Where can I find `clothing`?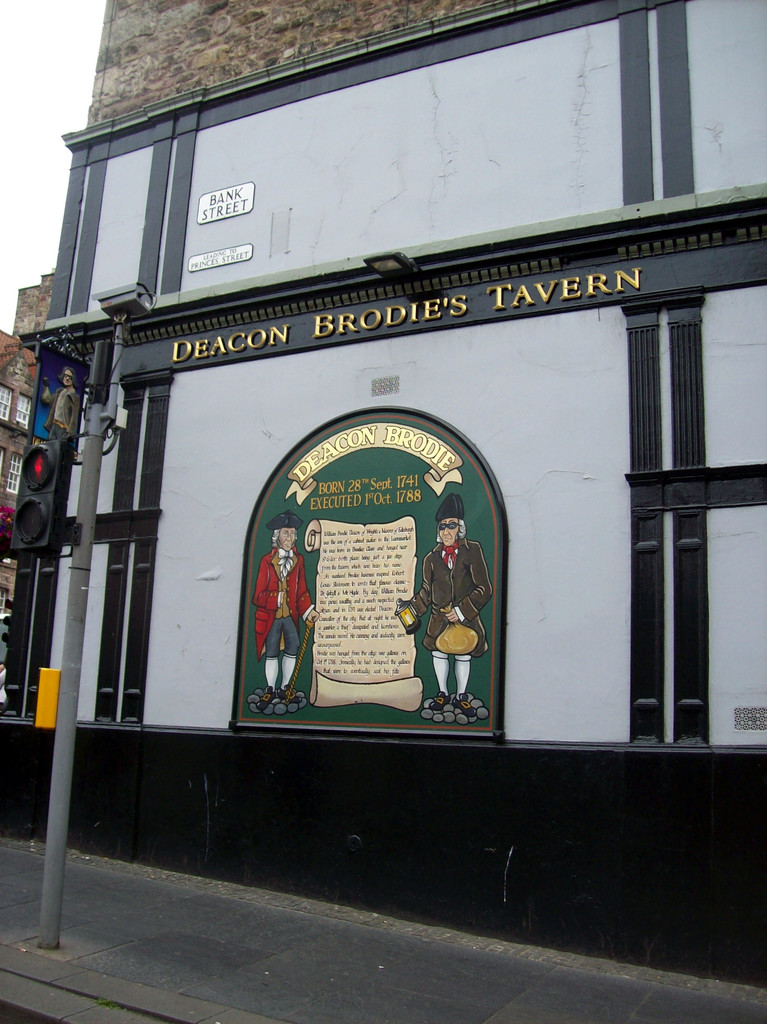
You can find it at 410,534,495,710.
